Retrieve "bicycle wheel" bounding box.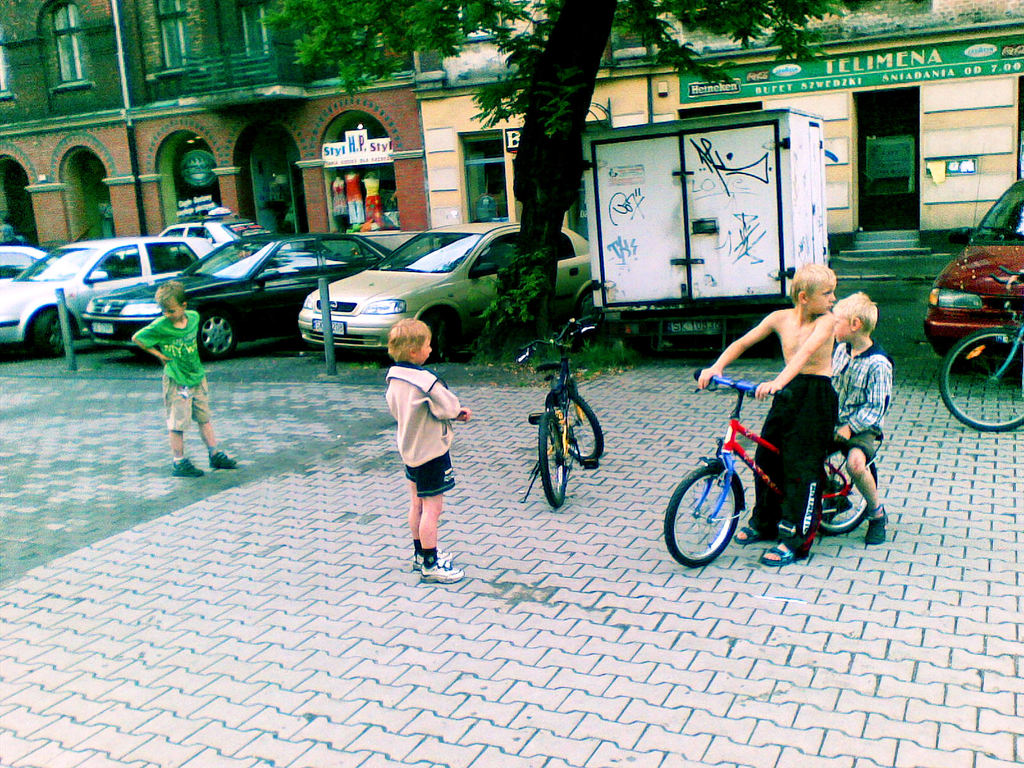
Bounding box: box=[522, 413, 568, 513].
